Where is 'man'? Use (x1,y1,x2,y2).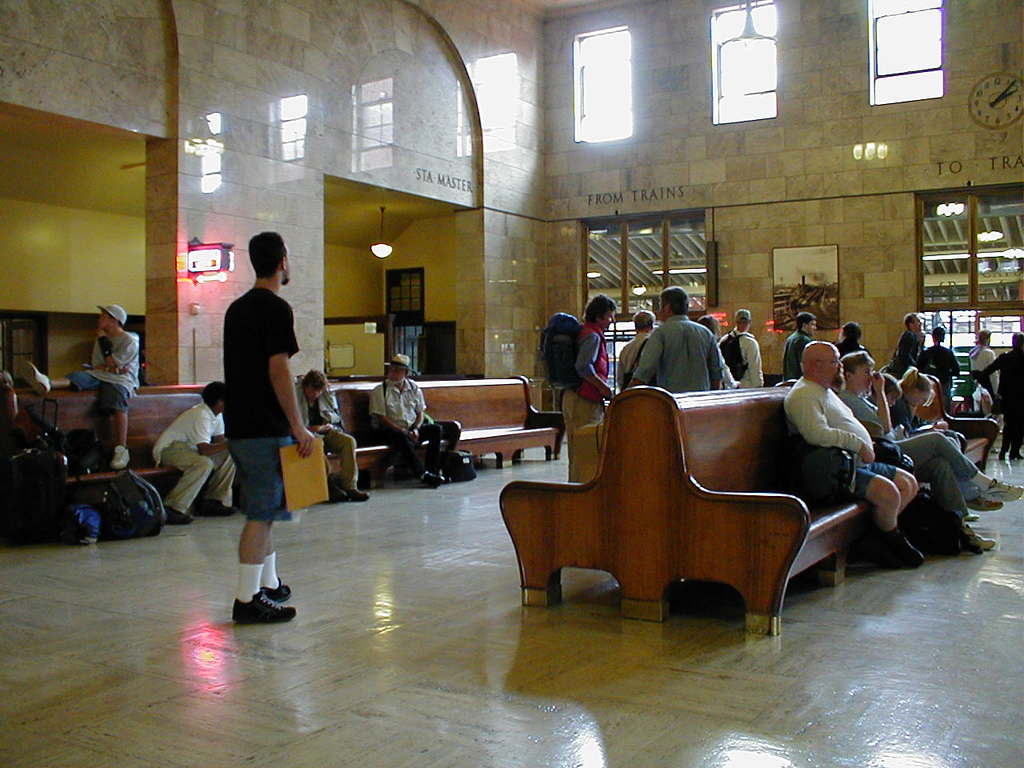
(621,282,729,394).
